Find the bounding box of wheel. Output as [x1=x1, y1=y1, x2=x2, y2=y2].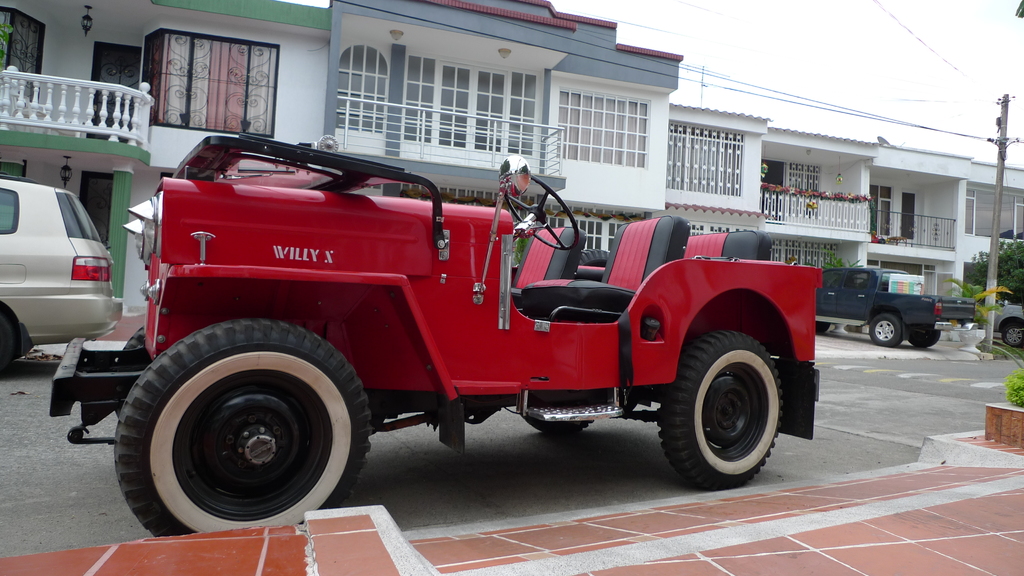
[x1=0, y1=319, x2=10, y2=370].
